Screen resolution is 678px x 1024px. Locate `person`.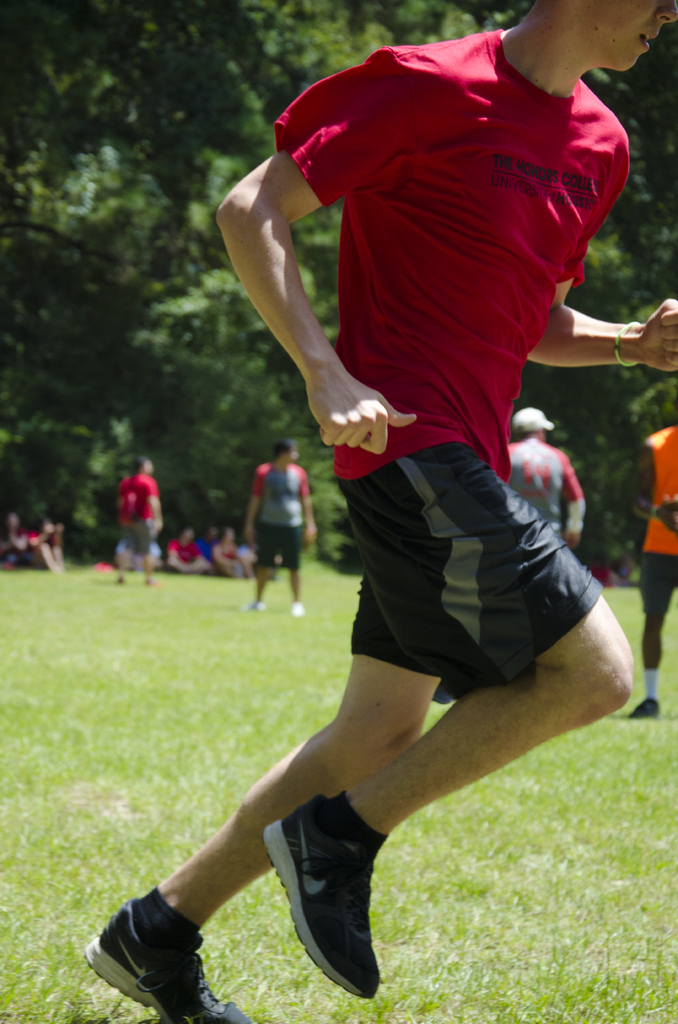
[490,399,584,552].
